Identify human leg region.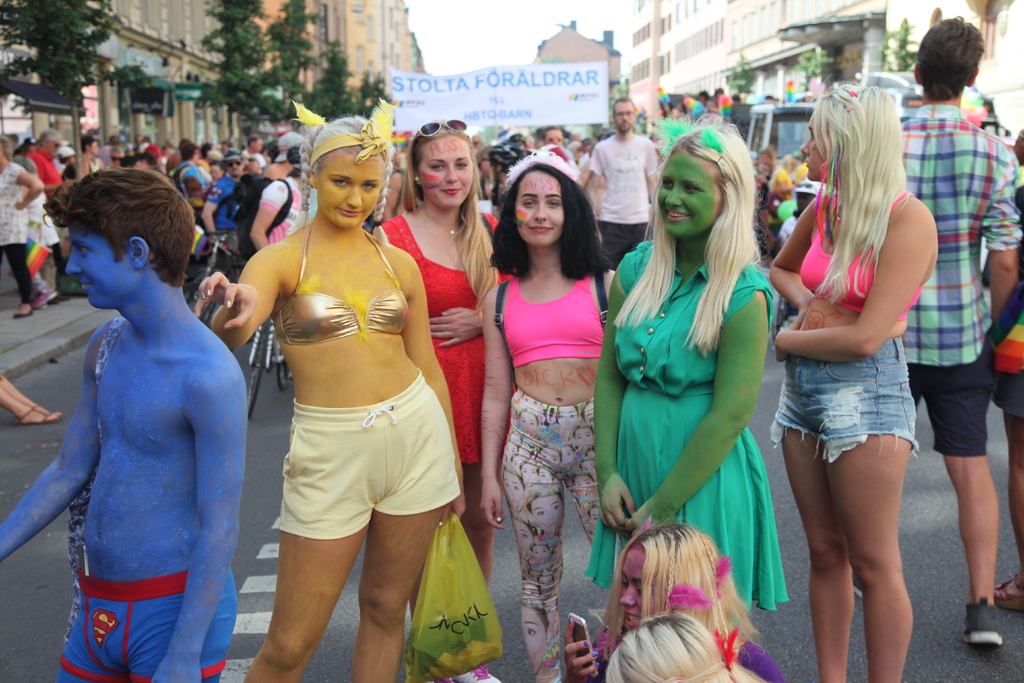
Region: detection(356, 506, 438, 679).
